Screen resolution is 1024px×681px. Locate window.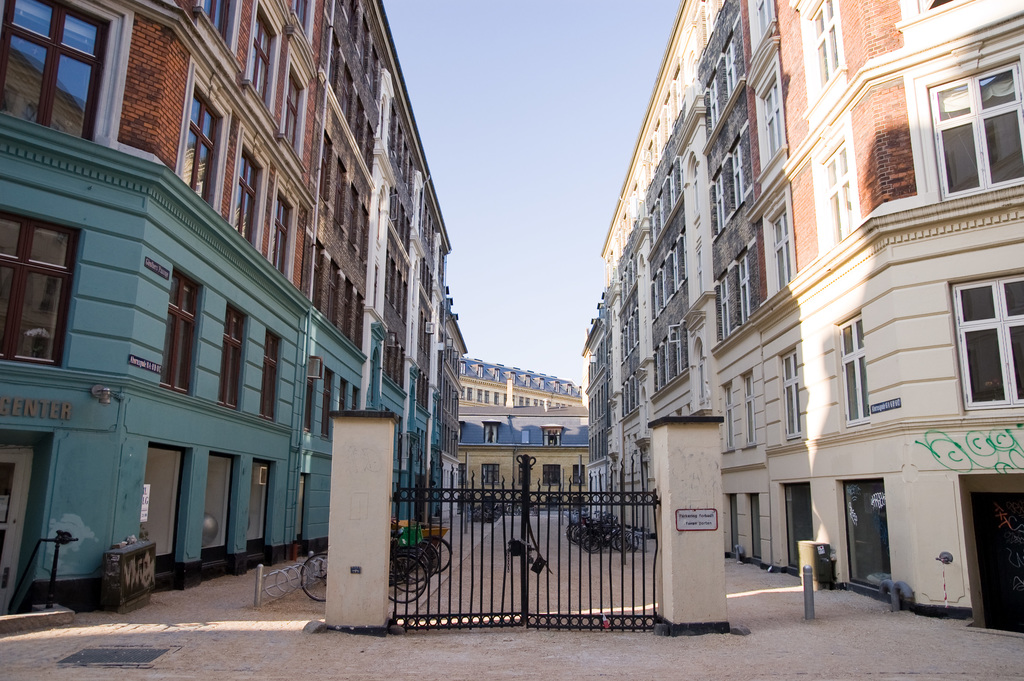
BBox(541, 398, 545, 404).
